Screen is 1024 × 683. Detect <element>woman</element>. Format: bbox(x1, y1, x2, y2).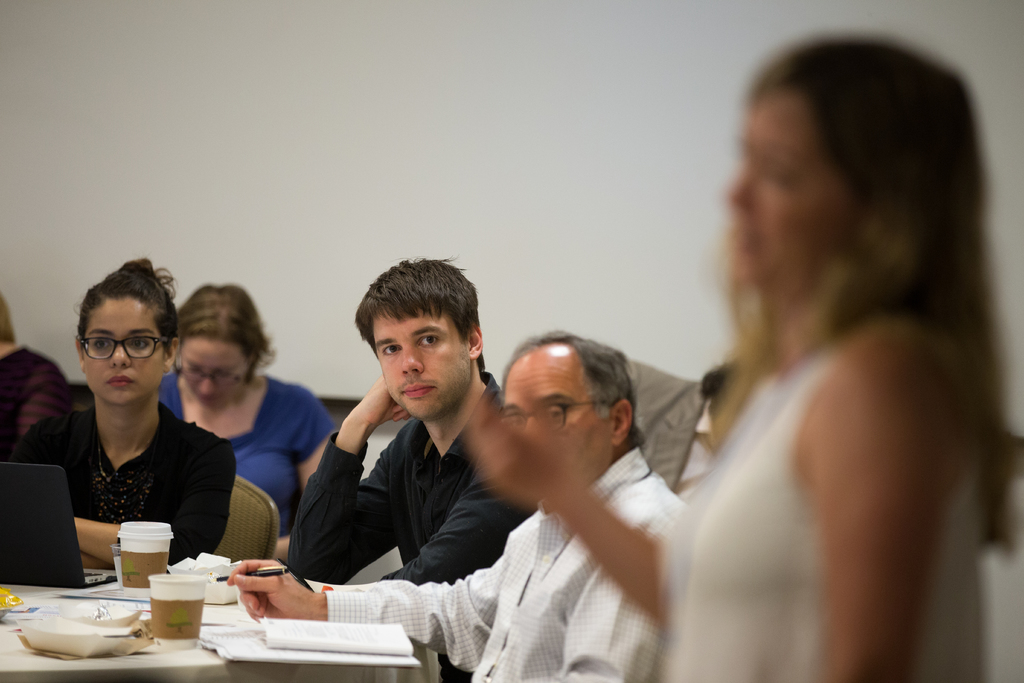
bbox(158, 285, 333, 562).
